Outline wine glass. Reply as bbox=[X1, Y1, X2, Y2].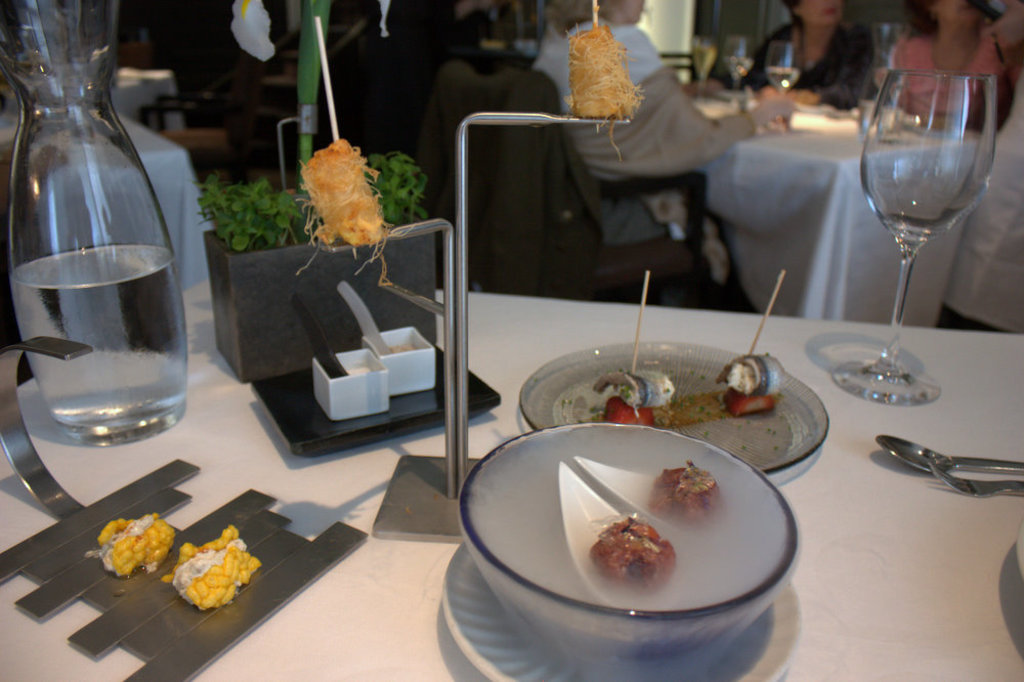
bbox=[828, 73, 997, 401].
